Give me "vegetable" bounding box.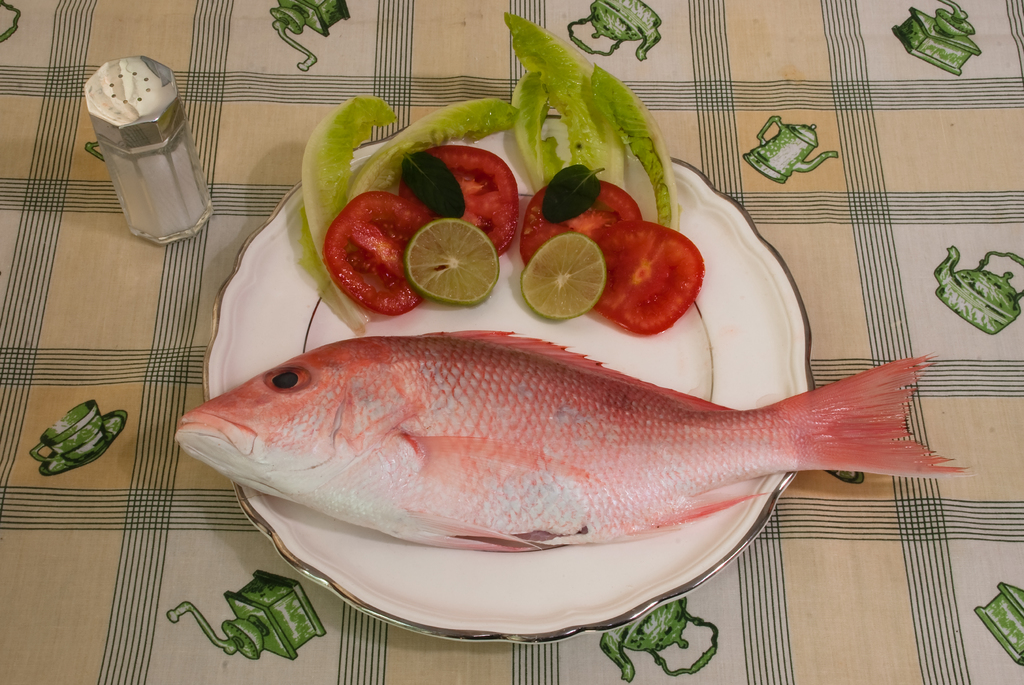
rect(599, 215, 701, 346).
